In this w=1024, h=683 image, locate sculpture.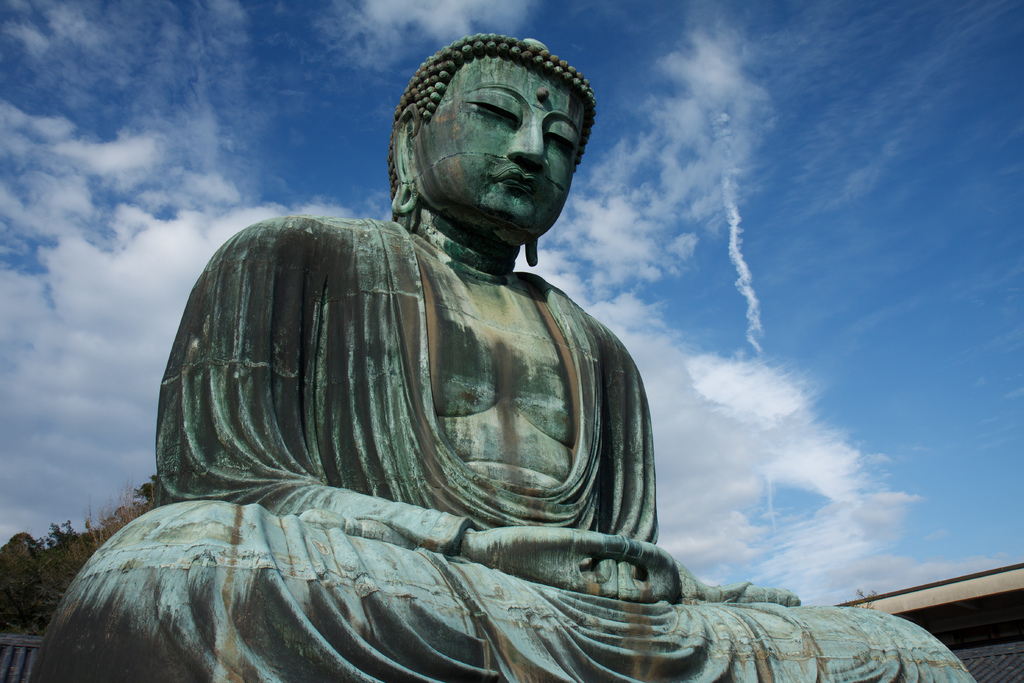
Bounding box: {"left": 109, "top": 57, "right": 826, "bottom": 682}.
